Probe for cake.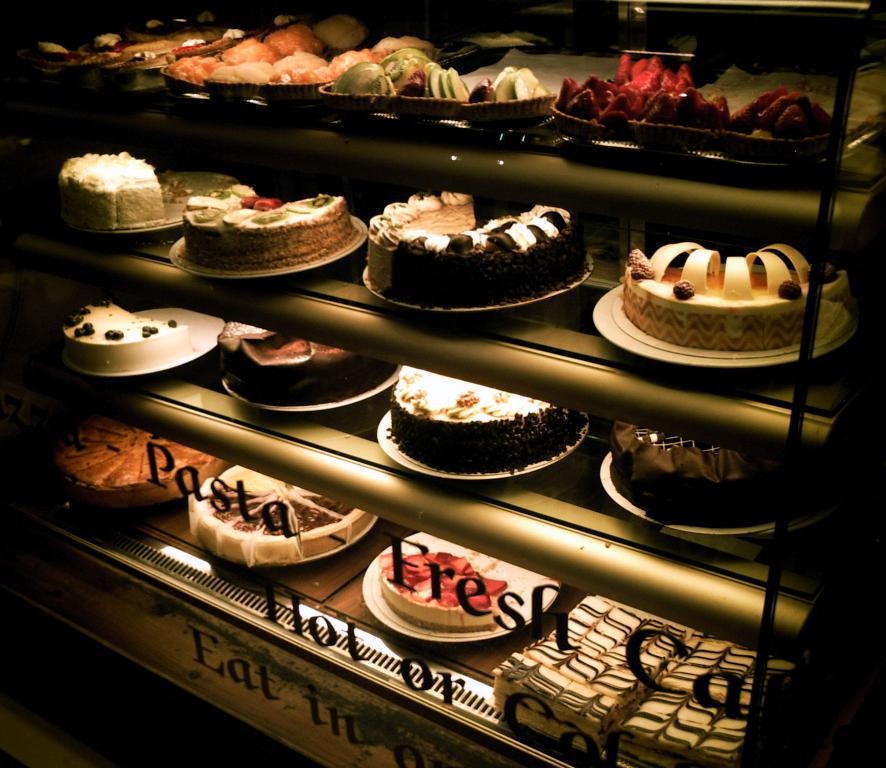
Probe result: box=[615, 636, 801, 767].
